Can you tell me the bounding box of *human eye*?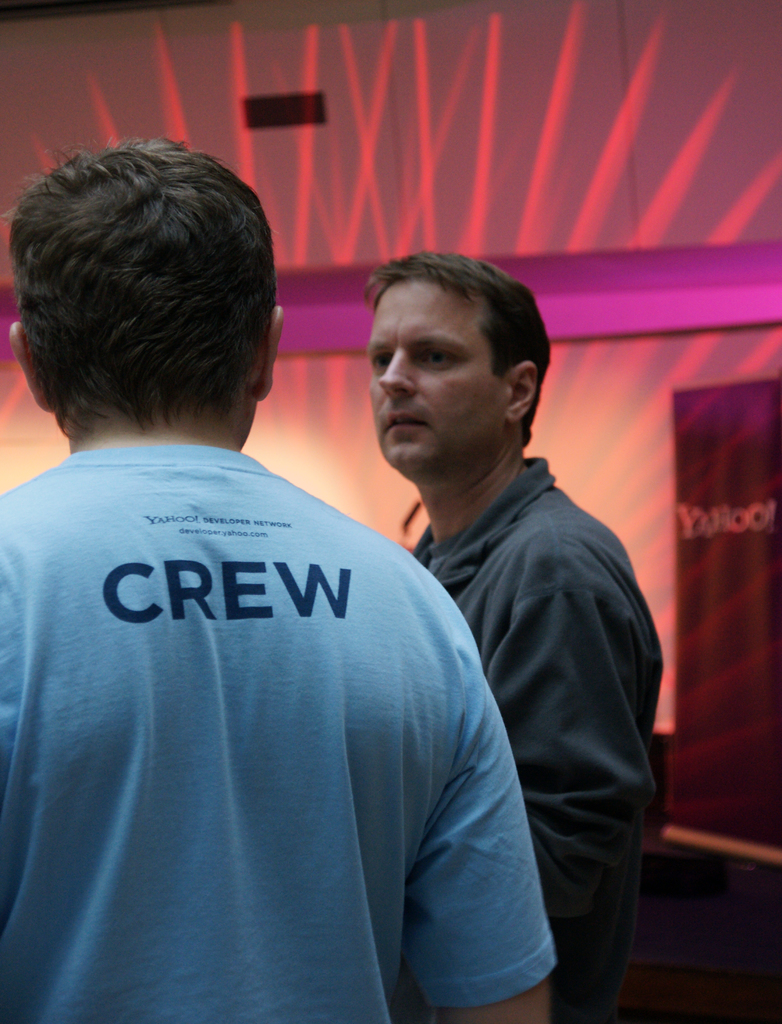
371:347:398:371.
